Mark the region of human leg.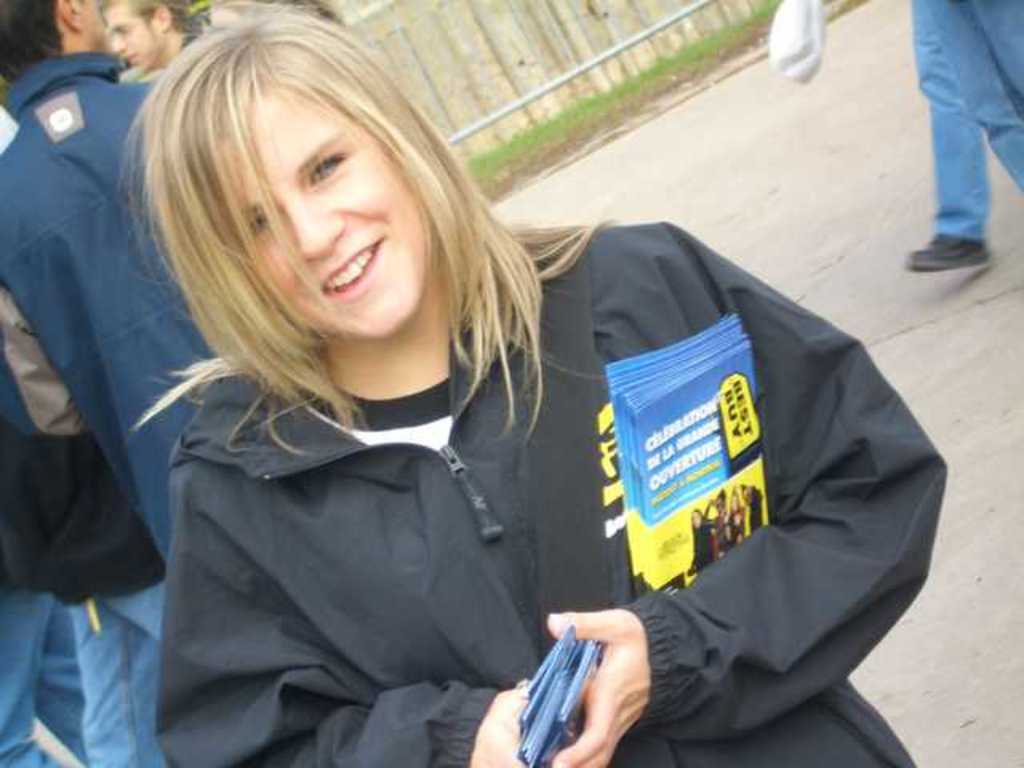
Region: 0 594 70 766.
